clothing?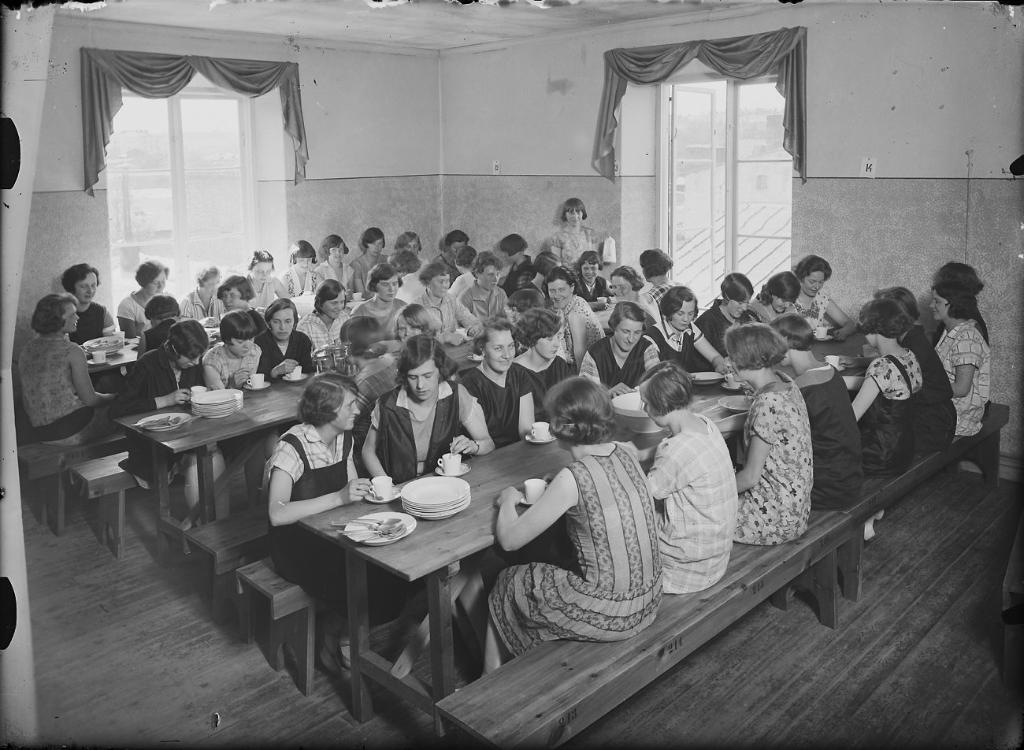
left=416, top=291, right=477, bottom=342
